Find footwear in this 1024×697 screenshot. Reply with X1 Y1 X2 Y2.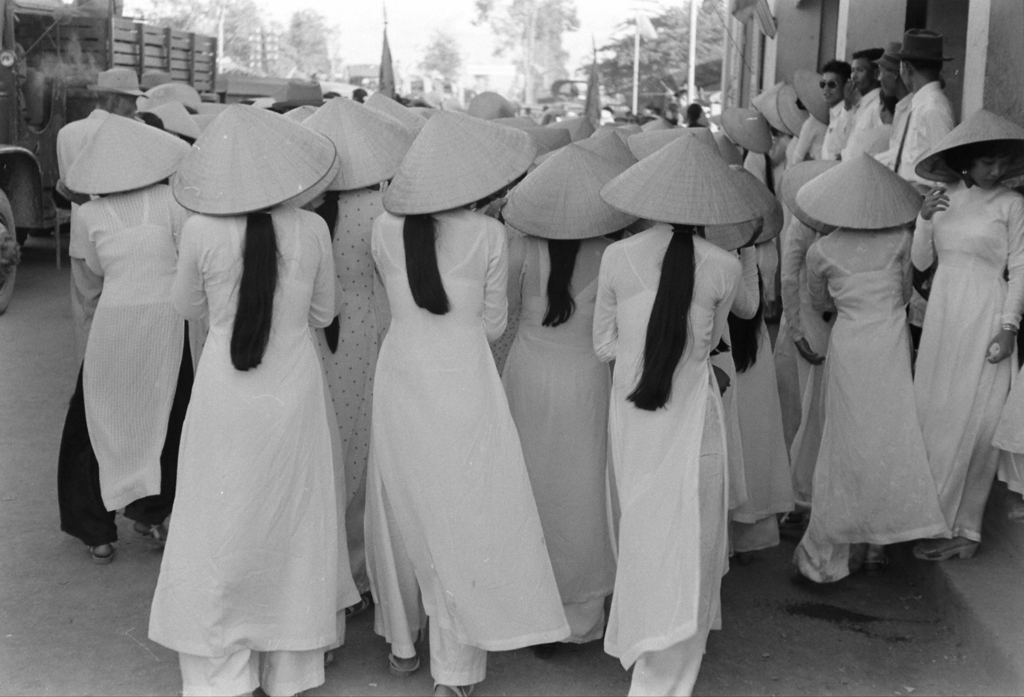
428 668 476 696.
